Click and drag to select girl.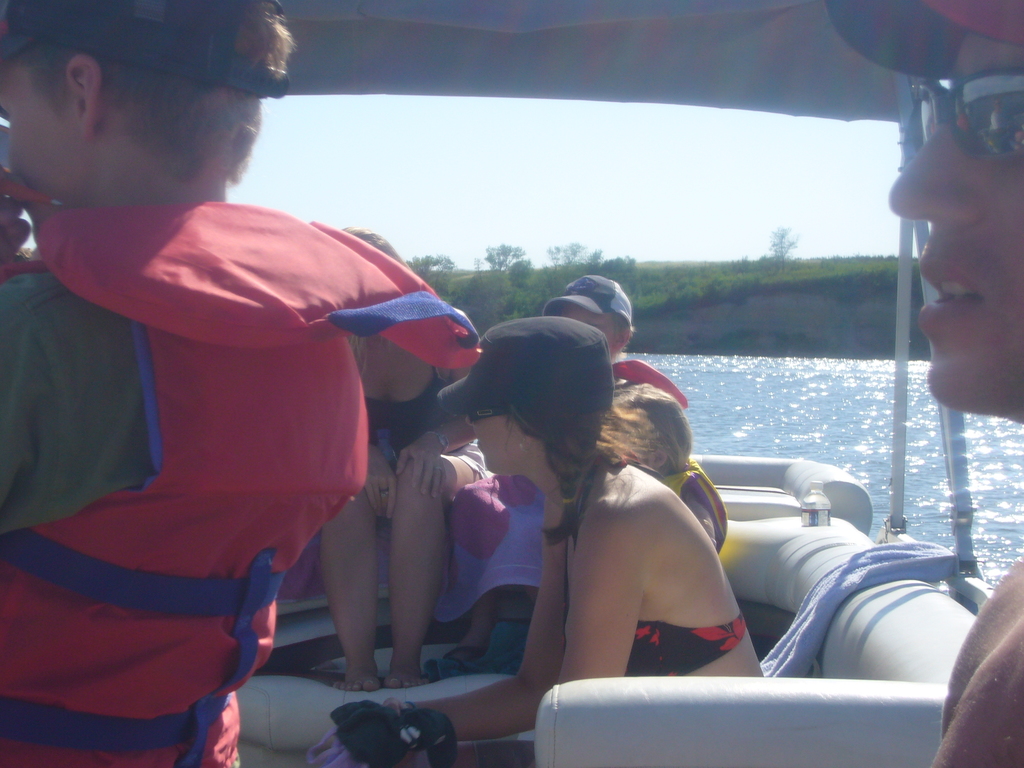
Selection: Rect(310, 316, 763, 767).
